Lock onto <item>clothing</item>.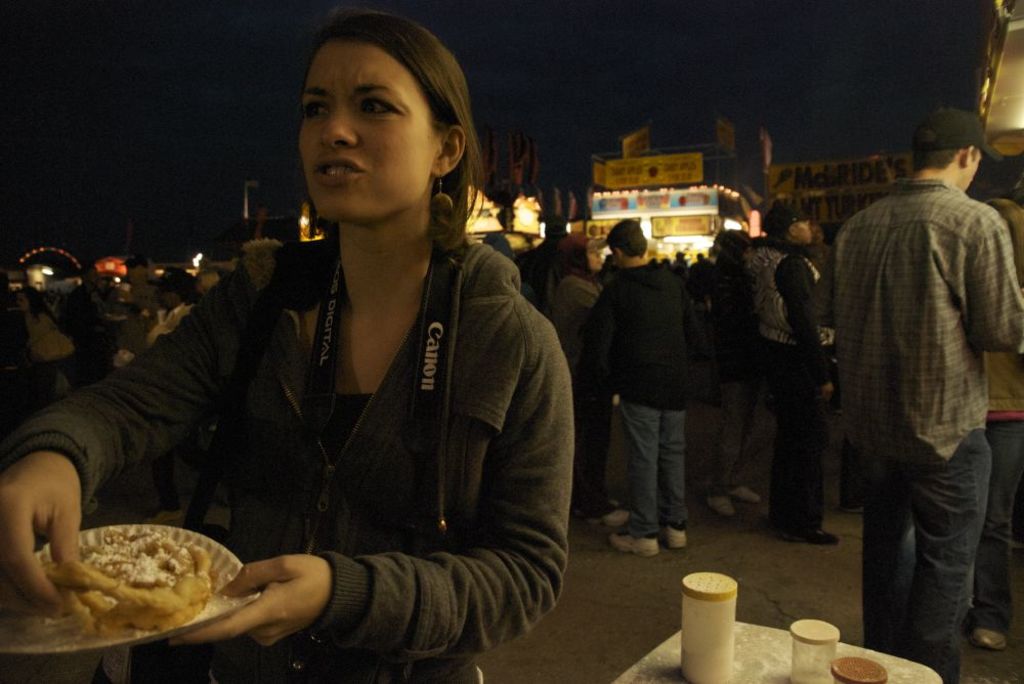
Locked: 827,176,1023,683.
